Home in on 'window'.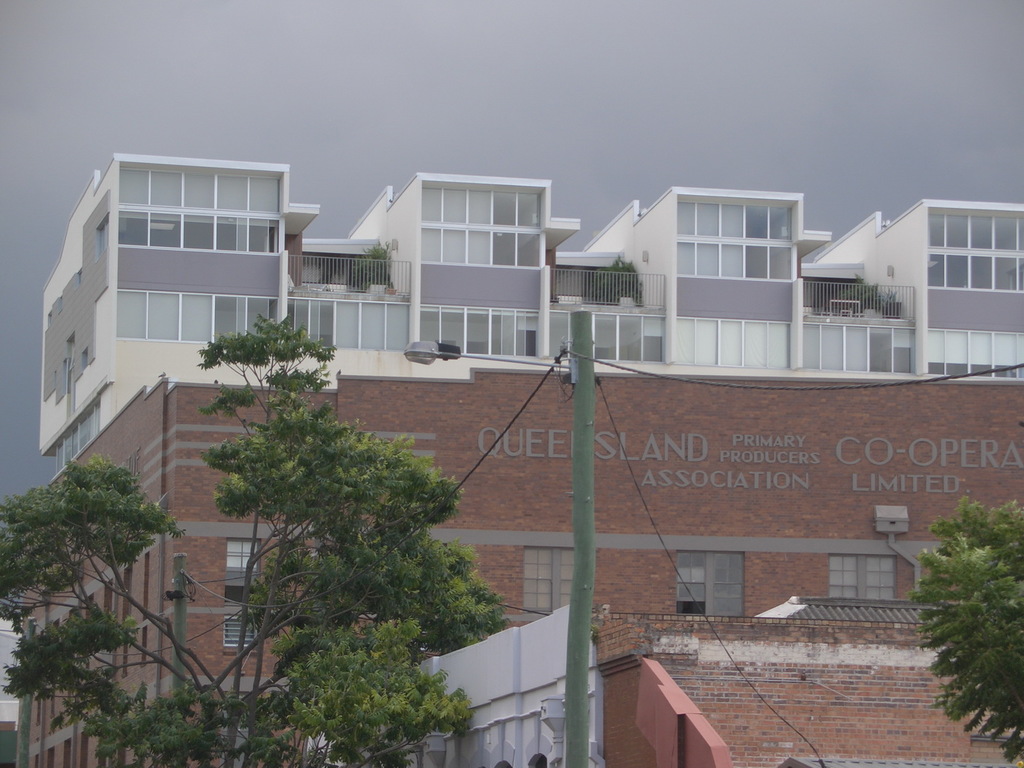
Homed in at 828:554:900:596.
